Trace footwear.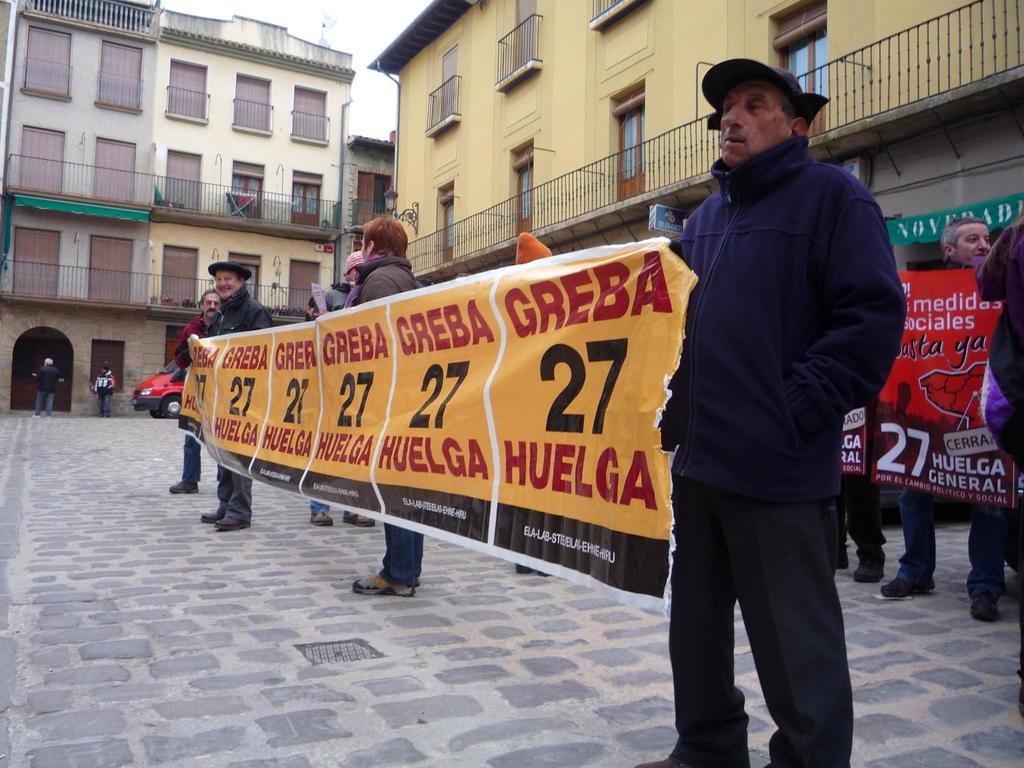
Traced to x1=216, y1=515, x2=248, y2=528.
